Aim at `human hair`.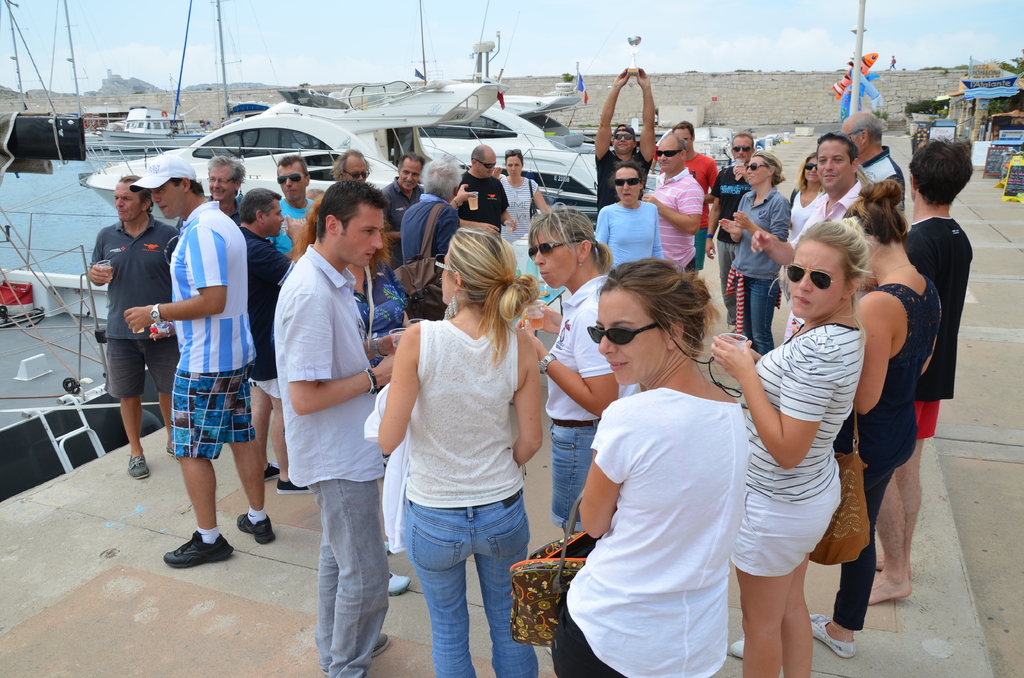
Aimed at box(674, 122, 694, 138).
